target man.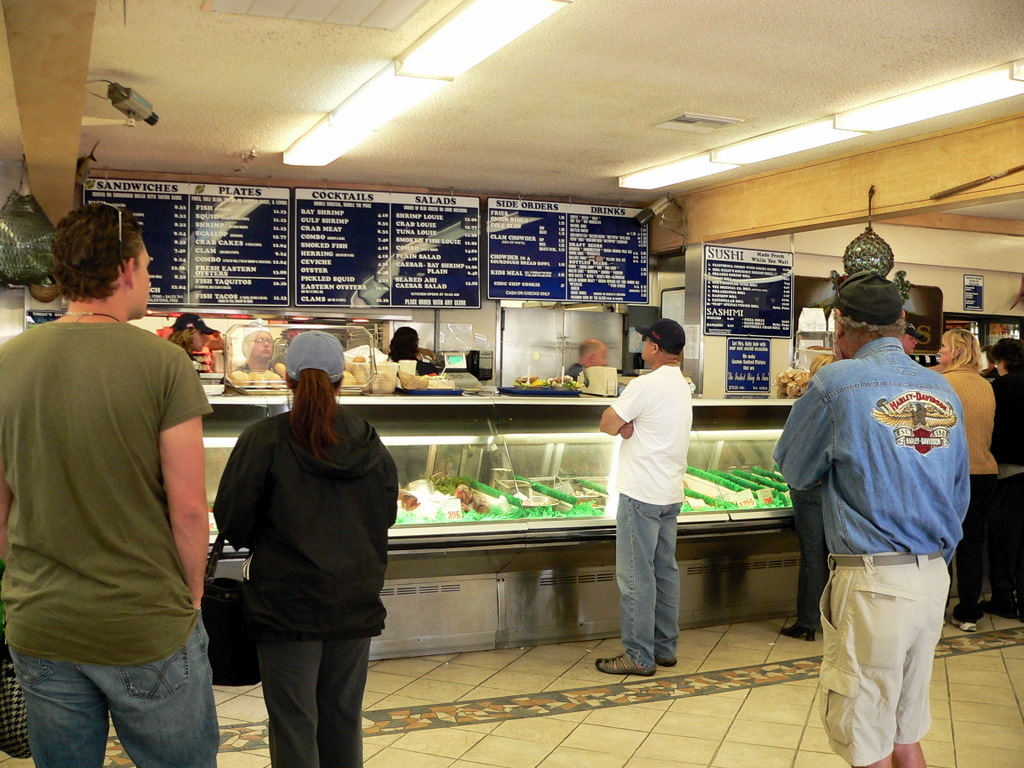
Target region: {"x1": 590, "y1": 315, "x2": 700, "y2": 676}.
